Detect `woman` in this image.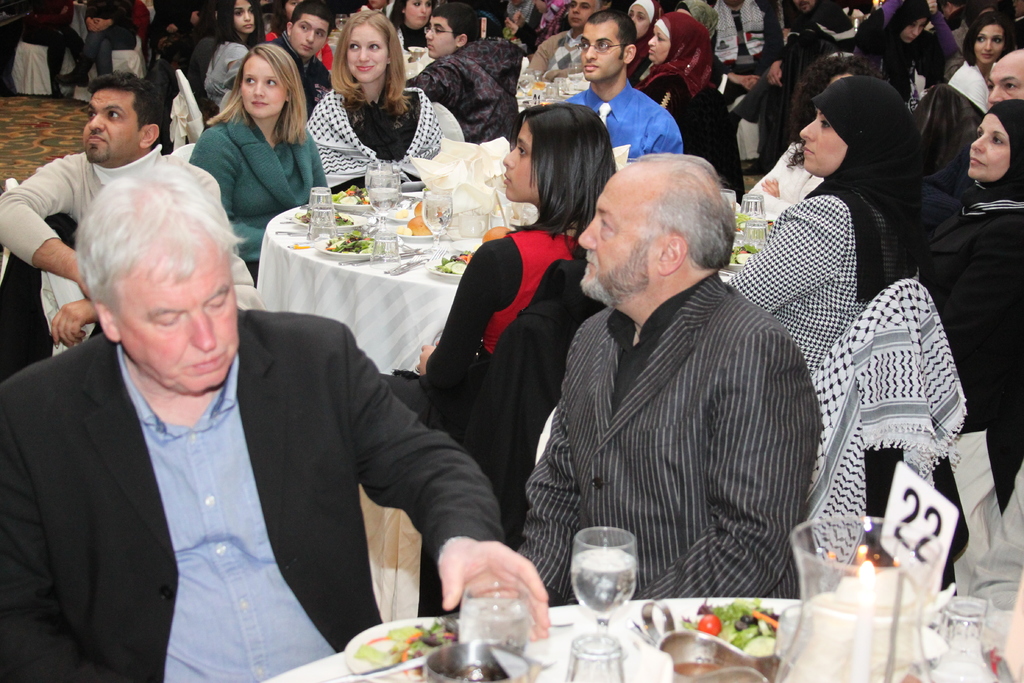
Detection: locate(383, 96, 618, 598).
